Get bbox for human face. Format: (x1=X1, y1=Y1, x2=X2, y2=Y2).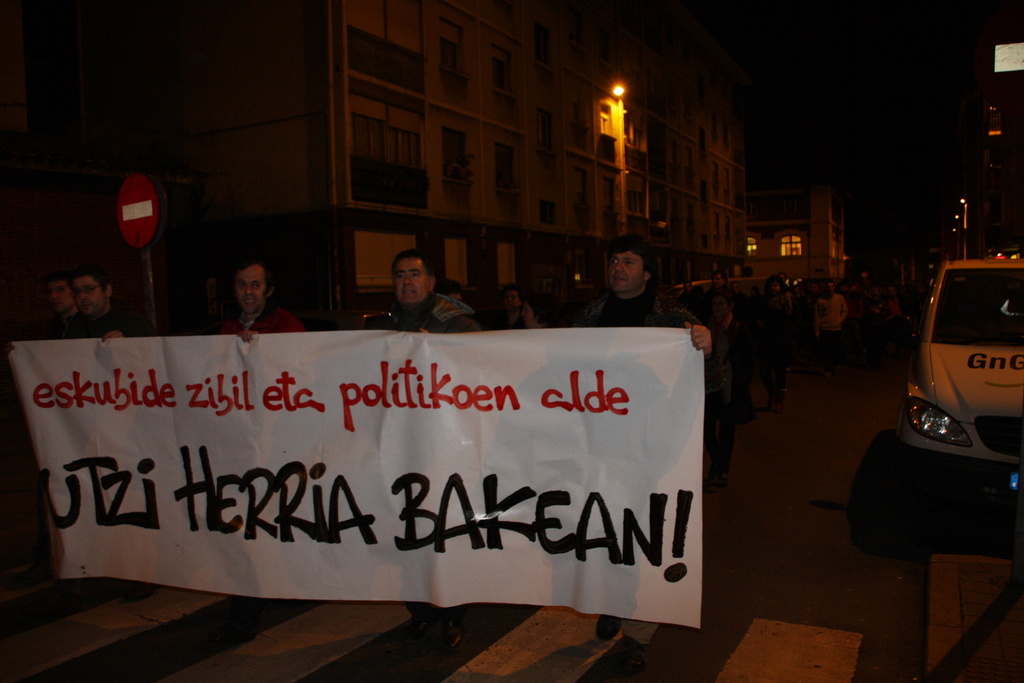
(x1=768, y1=280, x2=778, y2=293).
